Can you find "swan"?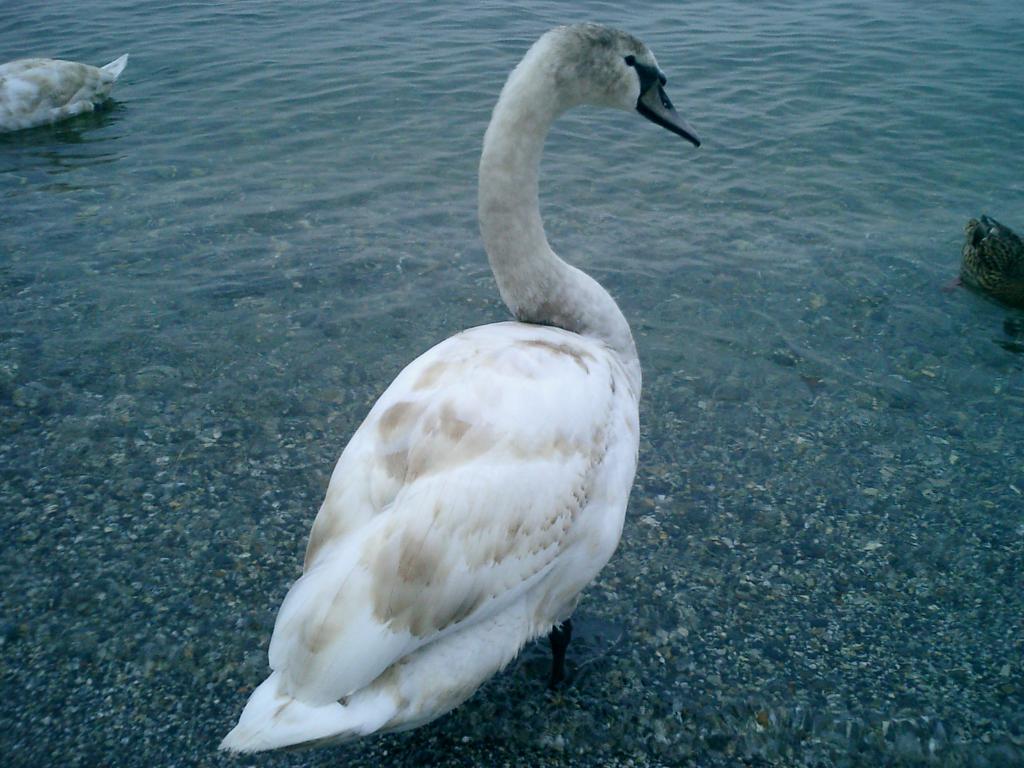
Yes, bounding box: (x1=238, y1=0, x2=697, y2=758).
